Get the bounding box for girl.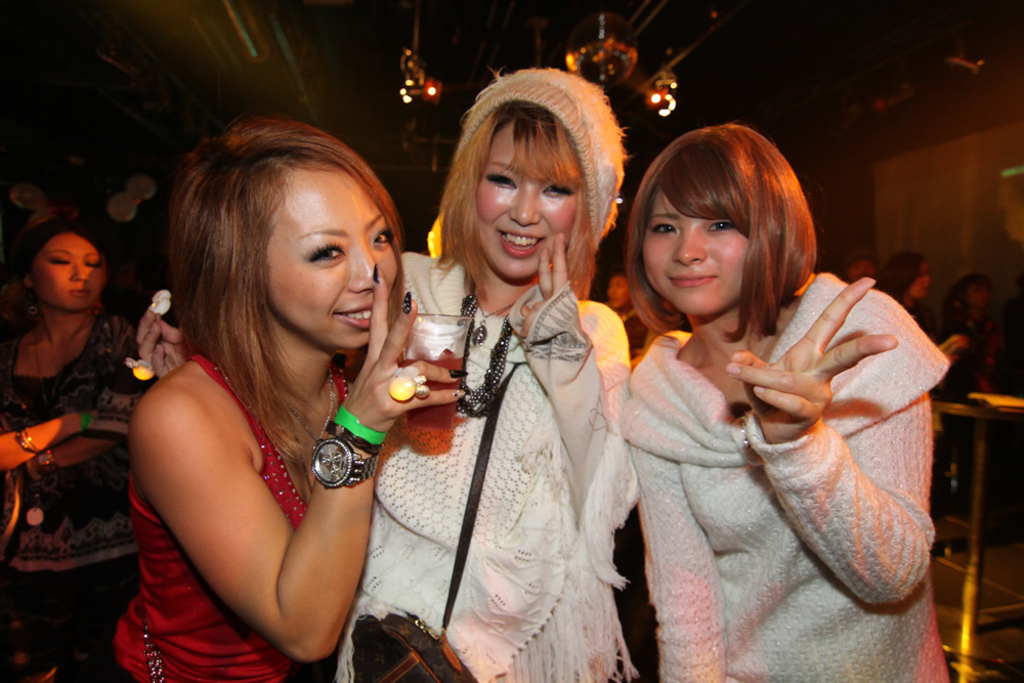
<region>0, 223, 142, 682</region>.
